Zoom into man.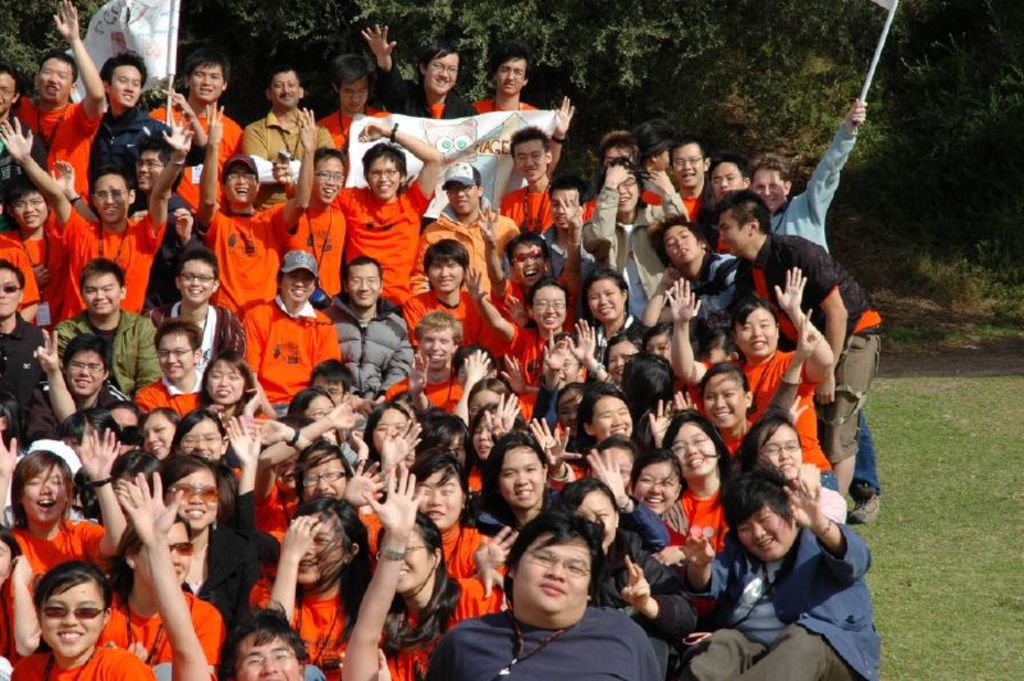
Zoom target: (x1=127, y1=125, x2=216, y2=255).
